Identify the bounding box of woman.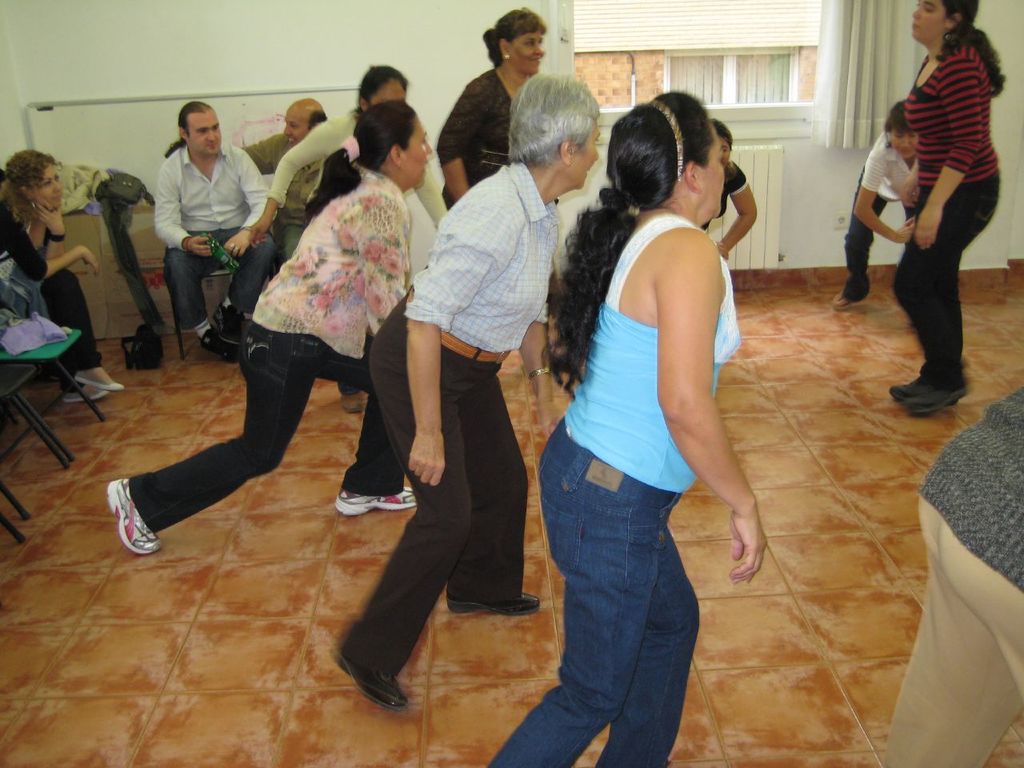
[left=329, top=67, right=610, bottom=713].
